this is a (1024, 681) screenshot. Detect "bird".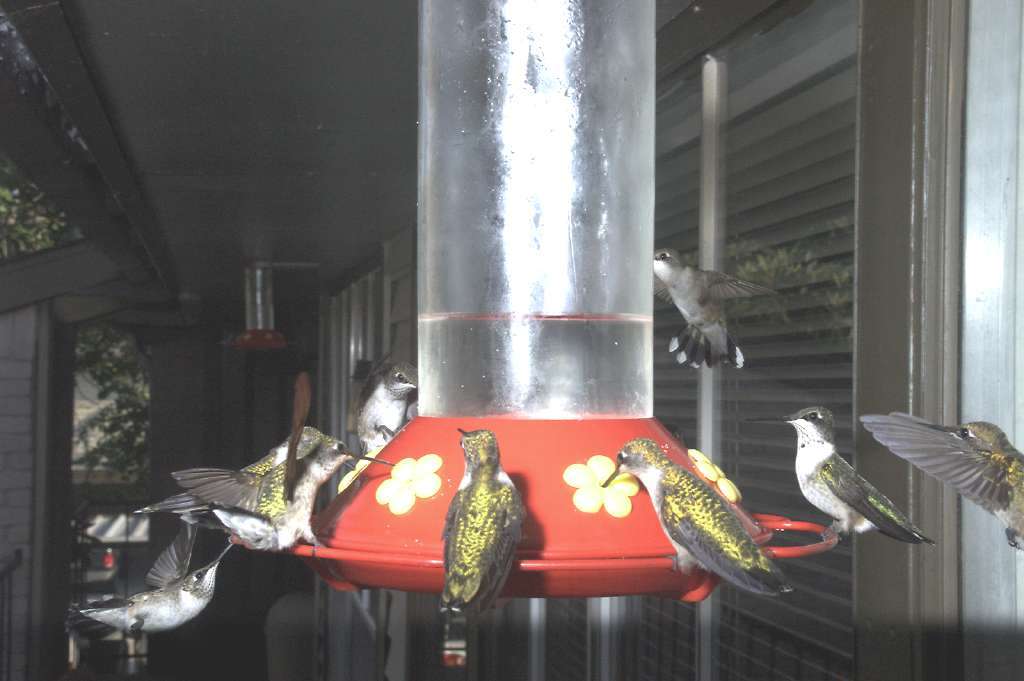
bbox=(589, 436, 791, 590).
